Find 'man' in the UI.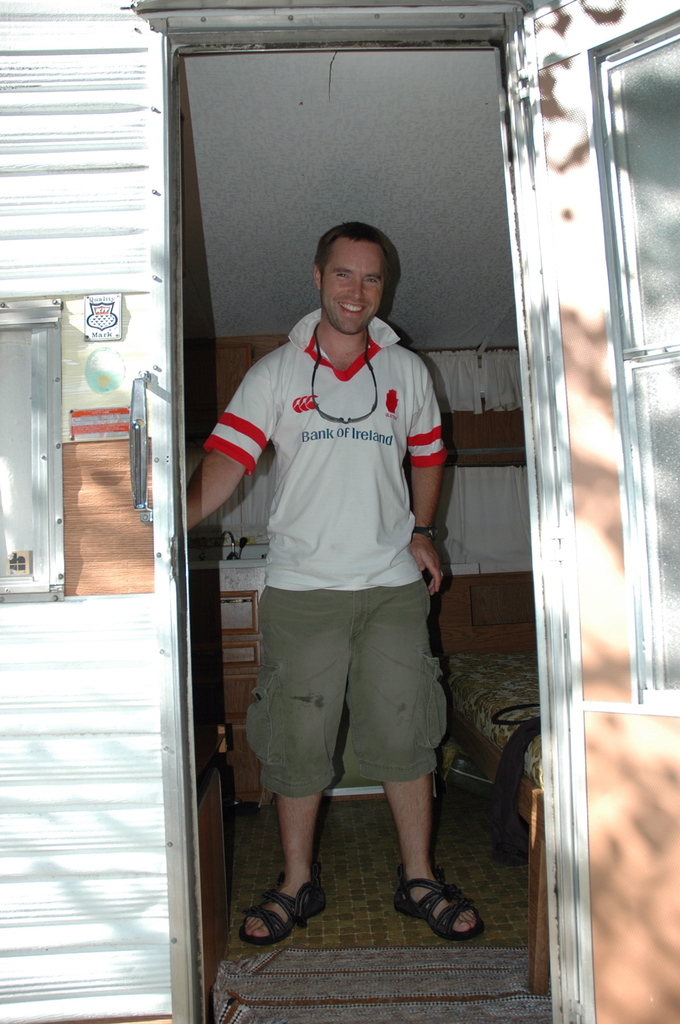
UI element at {"left": 175, "top": 218, "right": 482, "bottom": 946}.
